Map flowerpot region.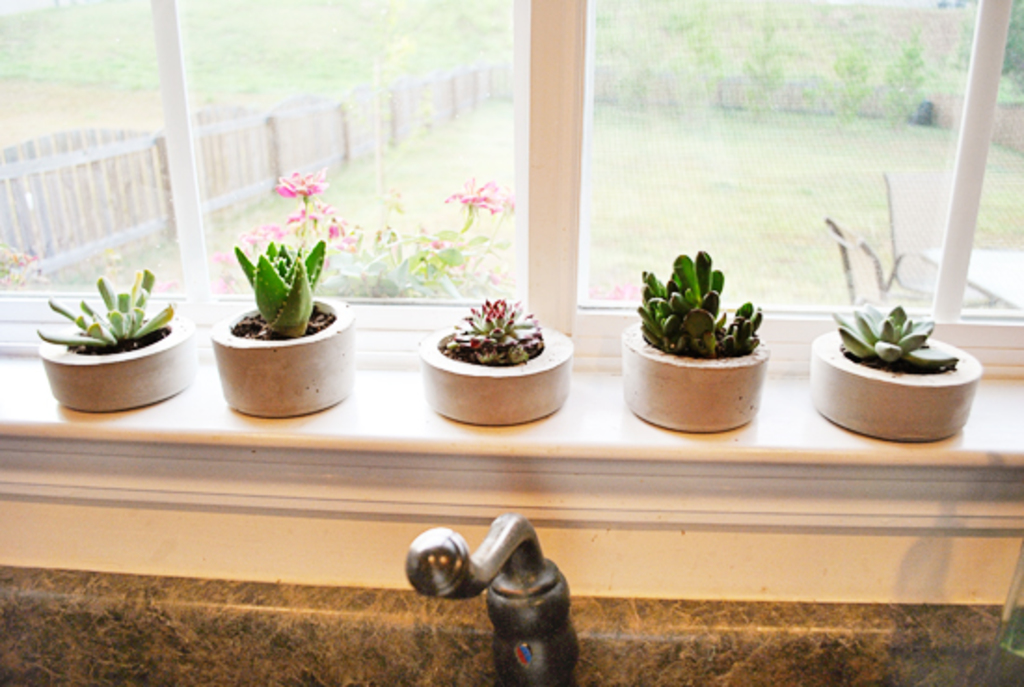
Mapped to 210:264:337:419.
